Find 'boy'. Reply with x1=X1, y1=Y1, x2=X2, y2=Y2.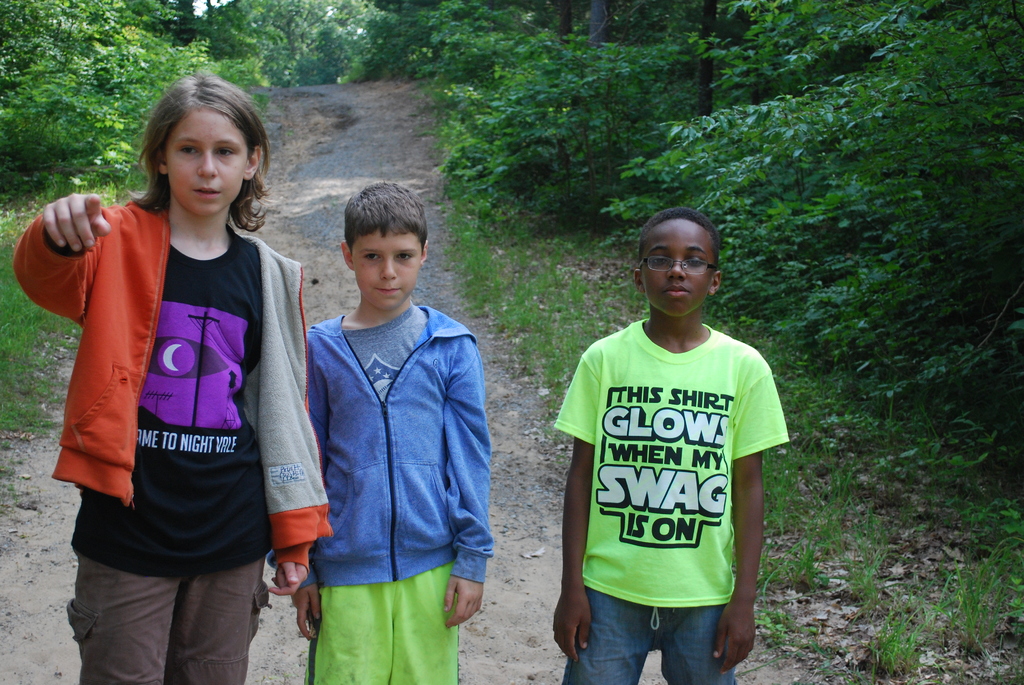
x1=551, y1=208, x2=788, y2=684.
